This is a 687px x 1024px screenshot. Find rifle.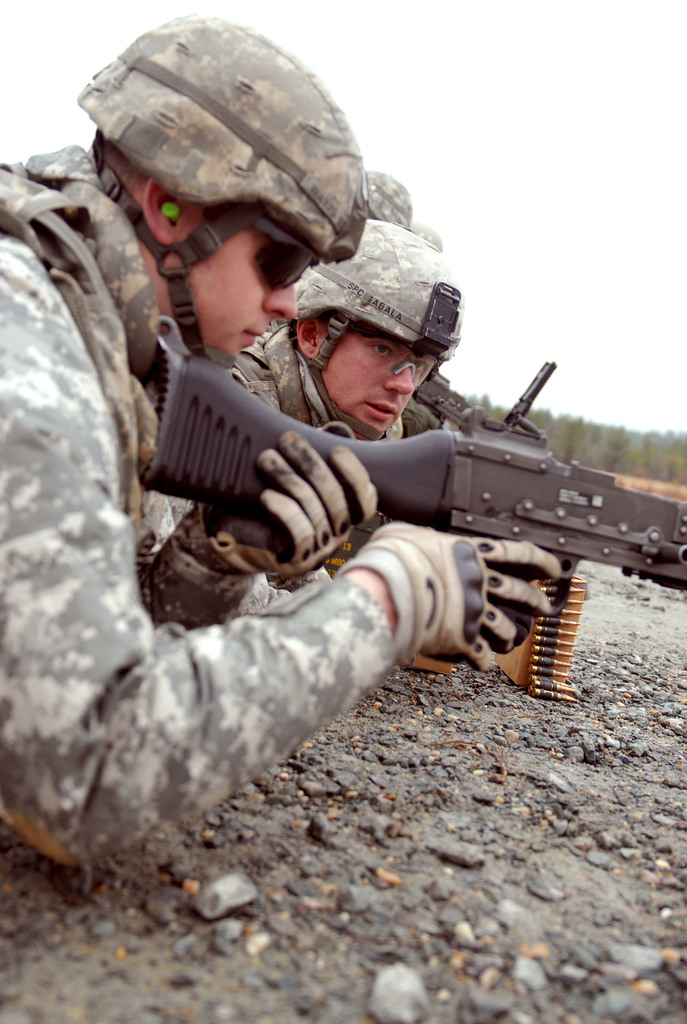
Bounding box: select_region(415, 368, 493, 429).
